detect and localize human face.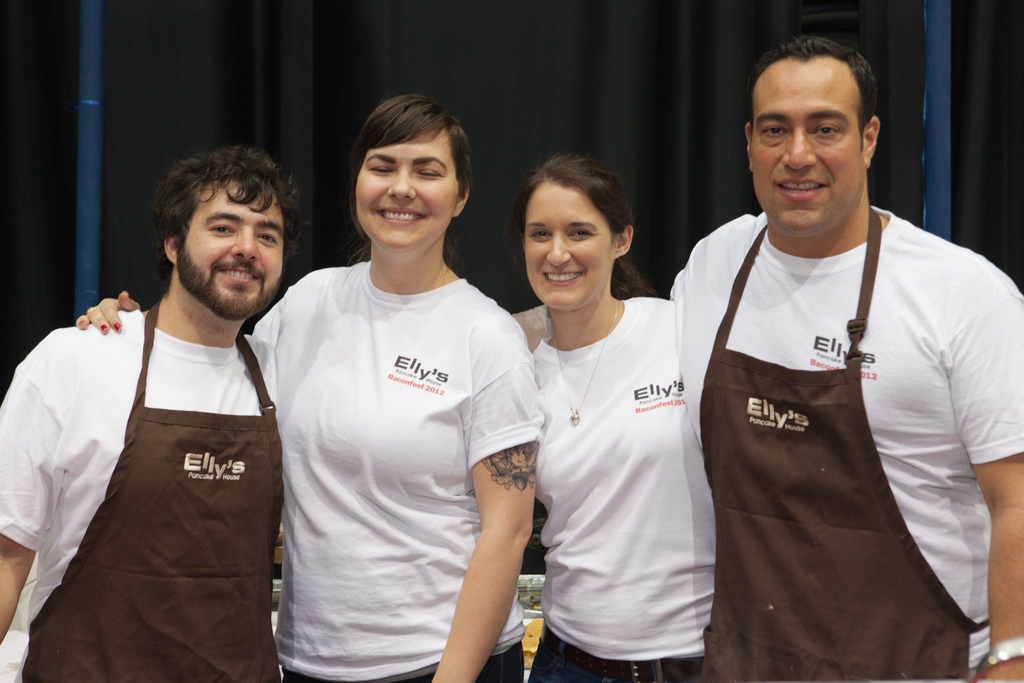
Localized at x1=526 y1=189 x2=620 y2=315.
